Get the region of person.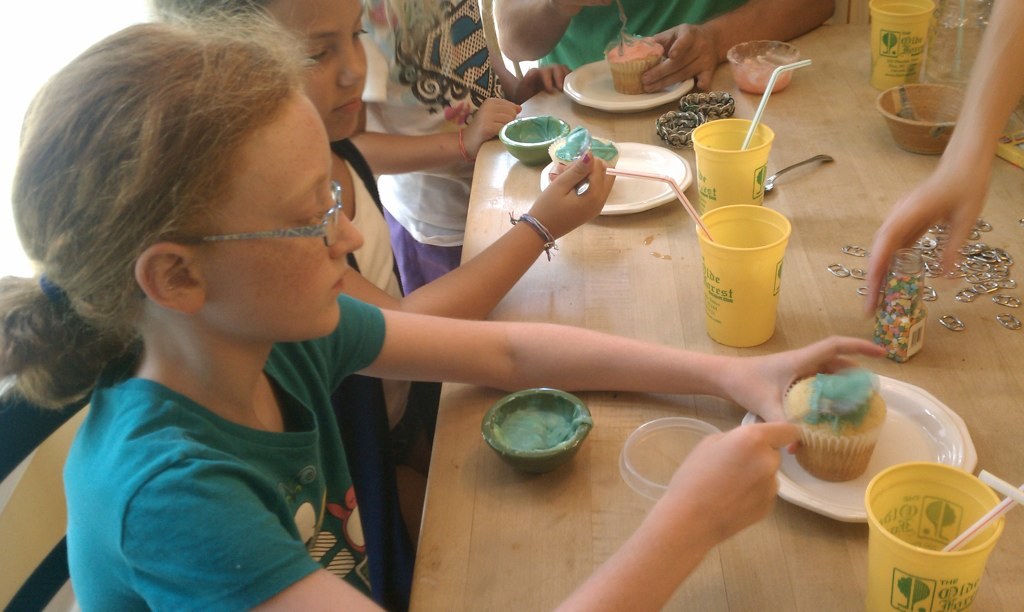
bbox=[0, 0, 887, 611].
